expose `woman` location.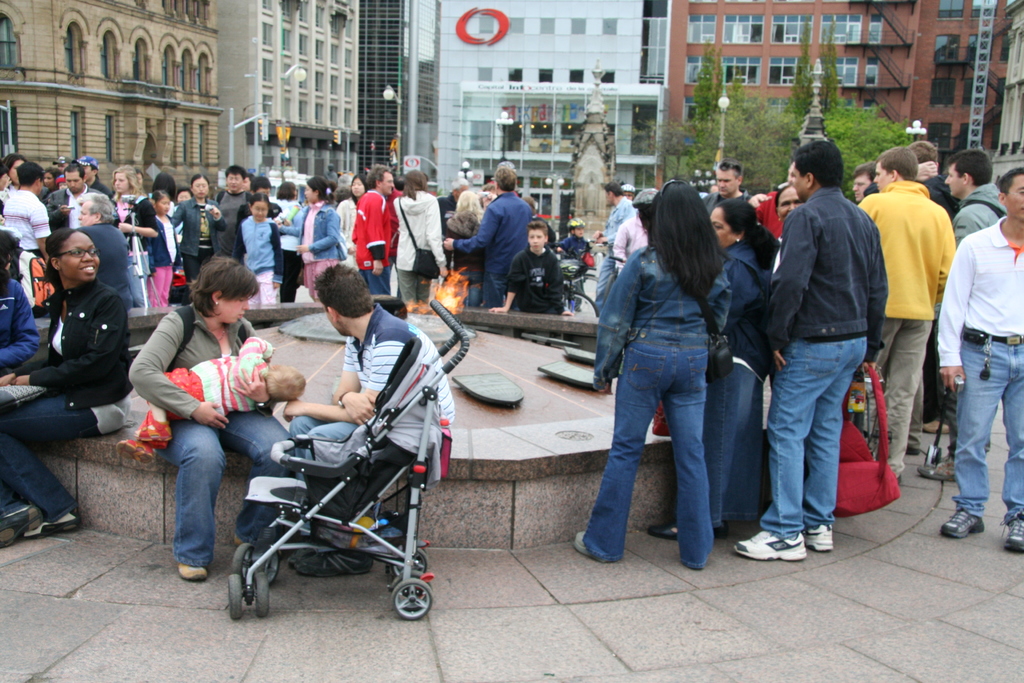
Exposed at bbox=(0, 232, 150, 547).
